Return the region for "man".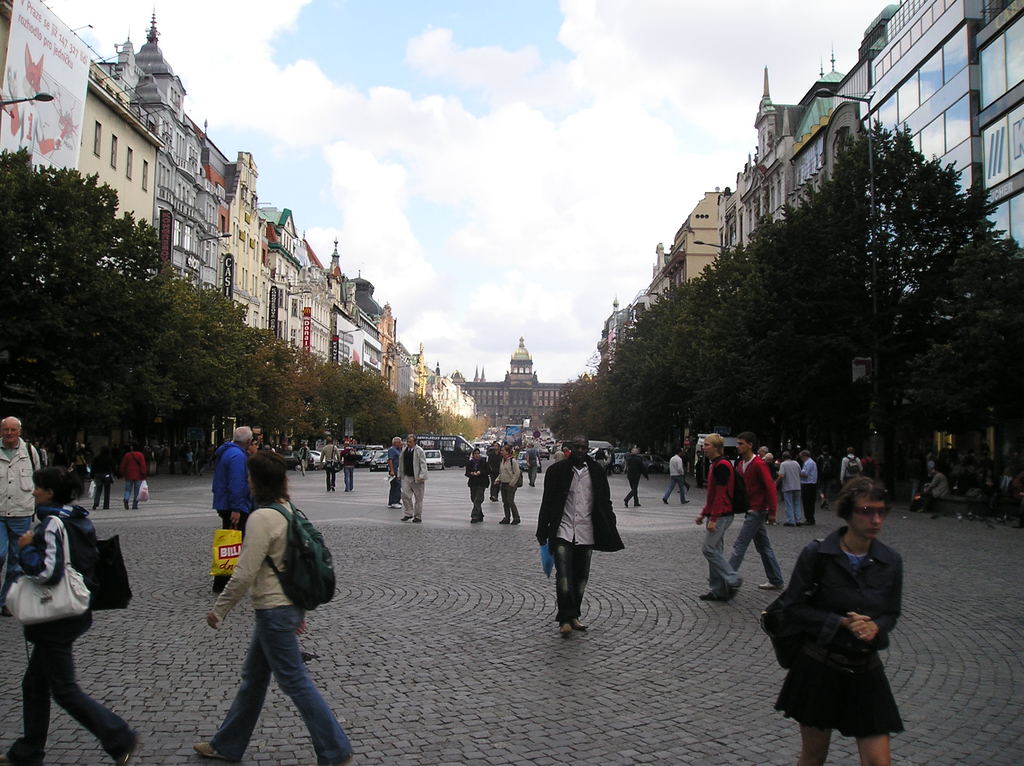
detection(800, 450, 817, 527).
